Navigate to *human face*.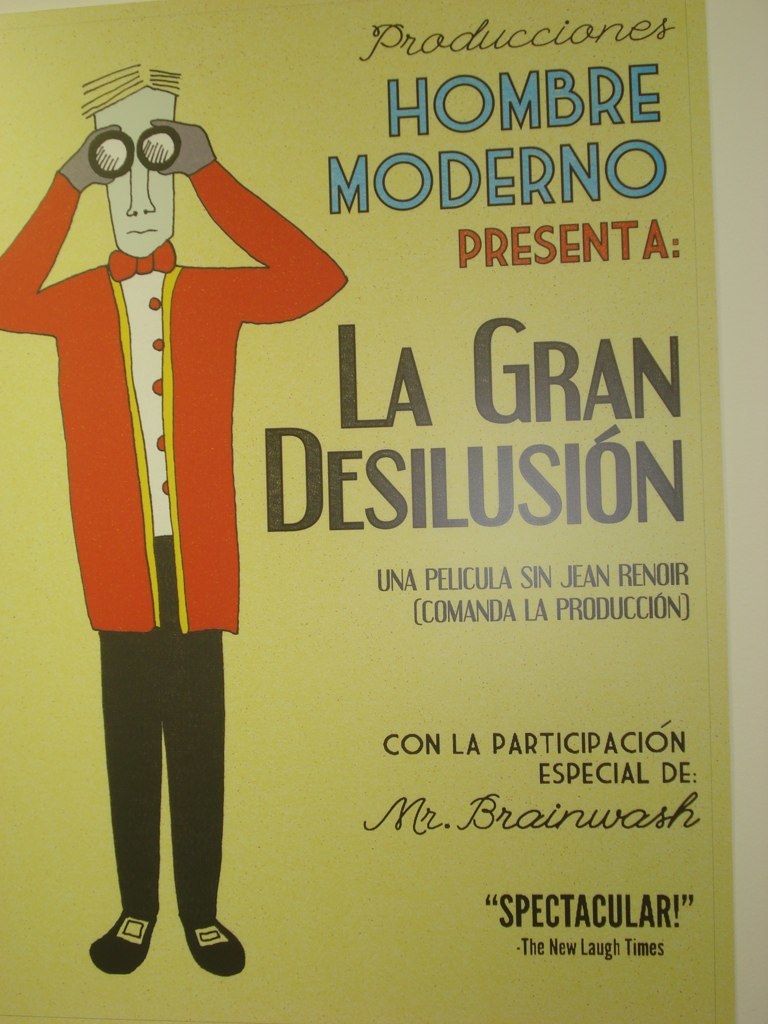
Navigation target: locate(90, 79, 190, 262).
